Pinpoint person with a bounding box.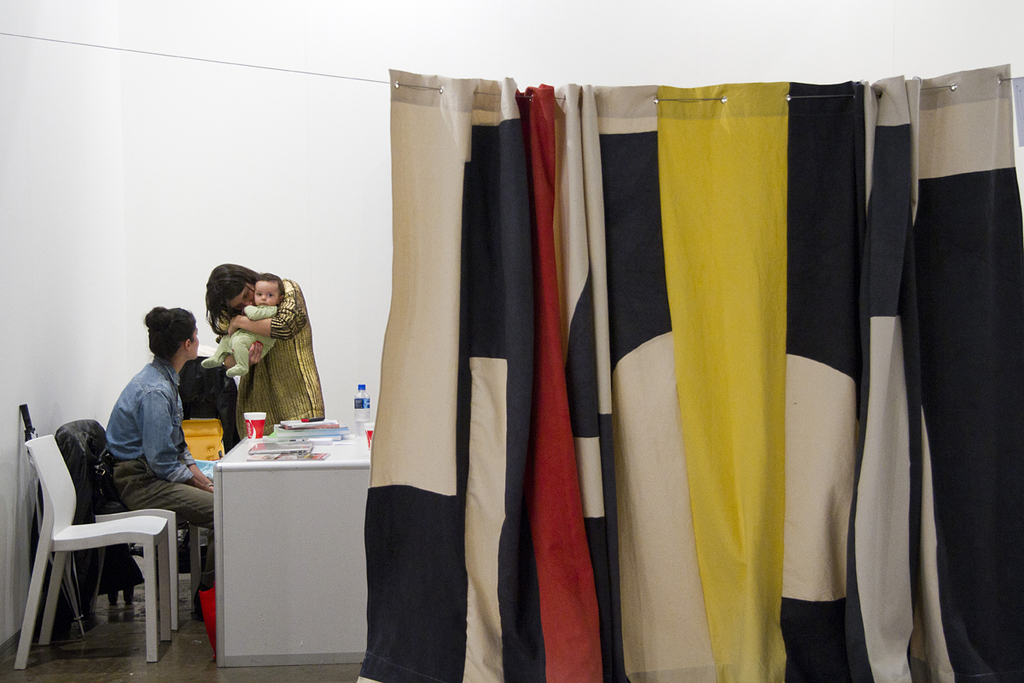
201:277:284:376.
